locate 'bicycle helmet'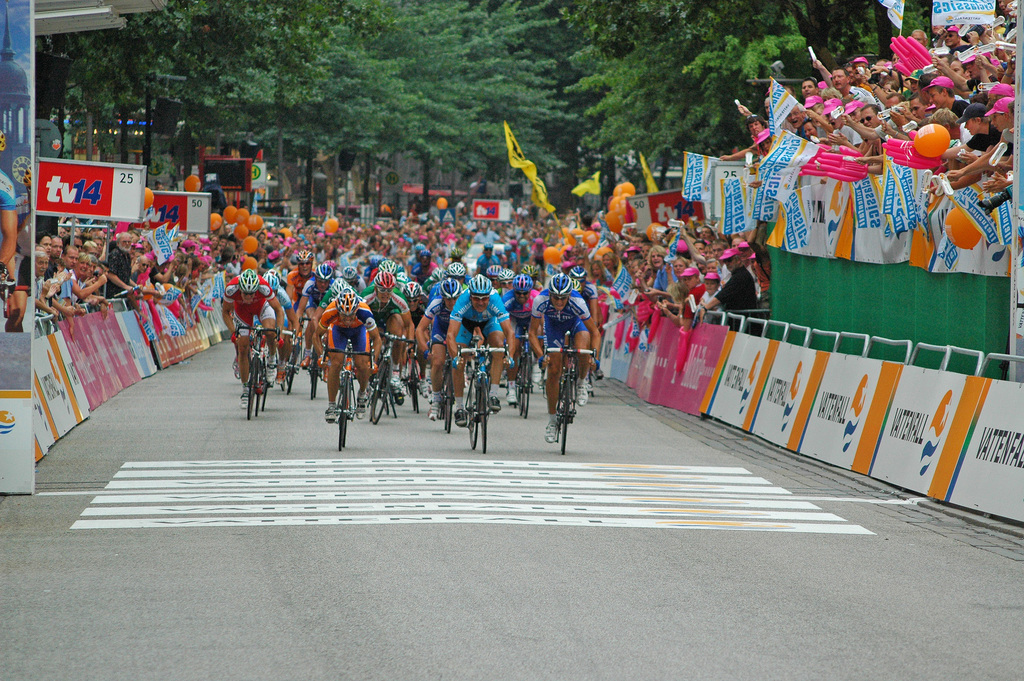
left=344, top=270, right=360, bottom=284
